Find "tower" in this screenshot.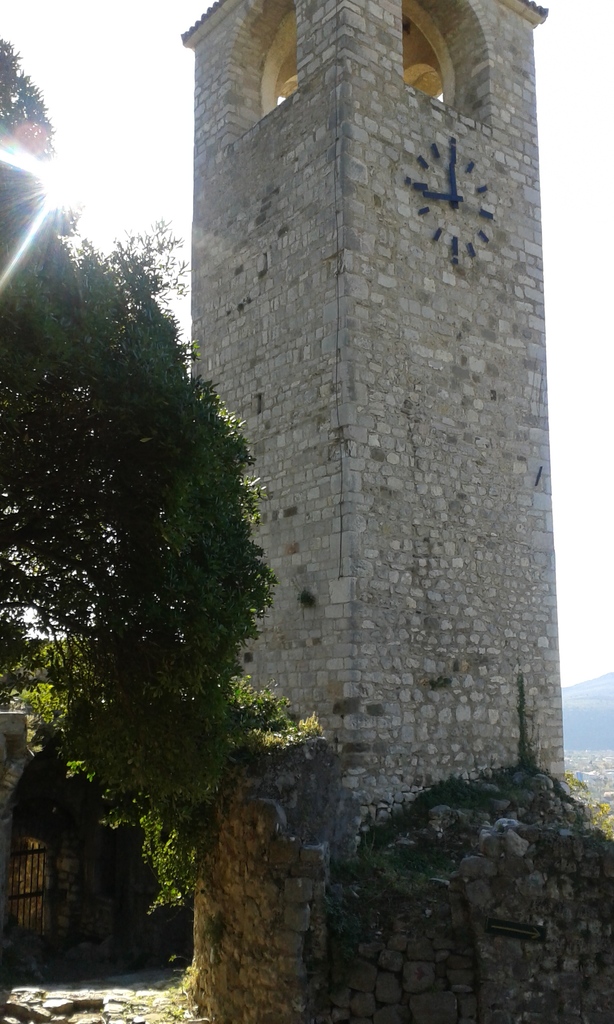
The bounding box for "tower" is box(183, 0, 555, 1015).
